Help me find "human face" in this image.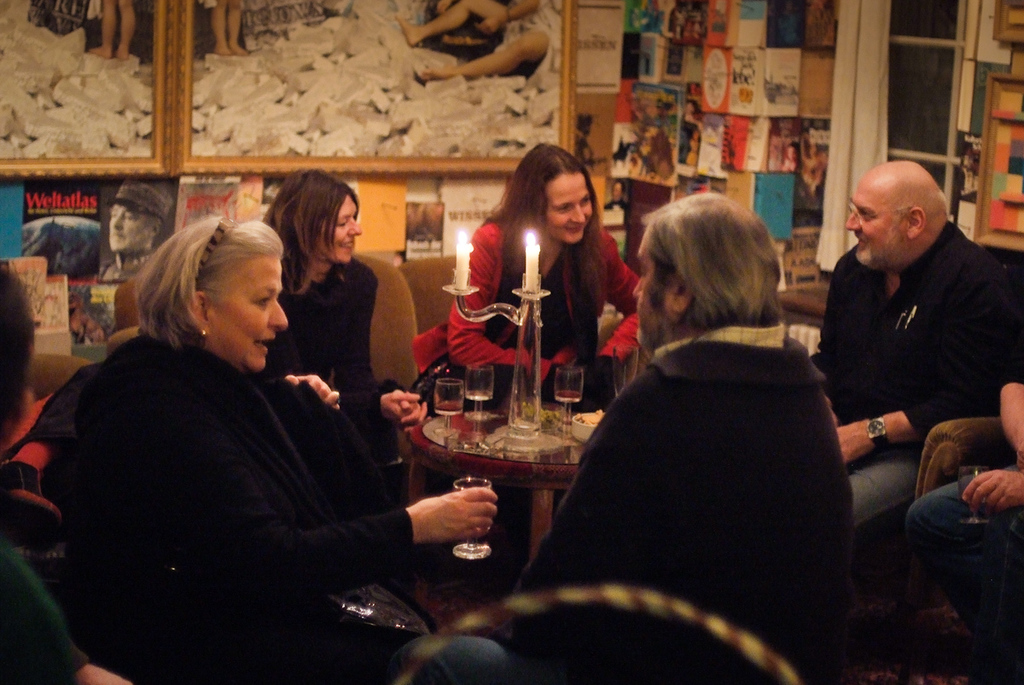
Found it: (538, 161, 596, 242).
